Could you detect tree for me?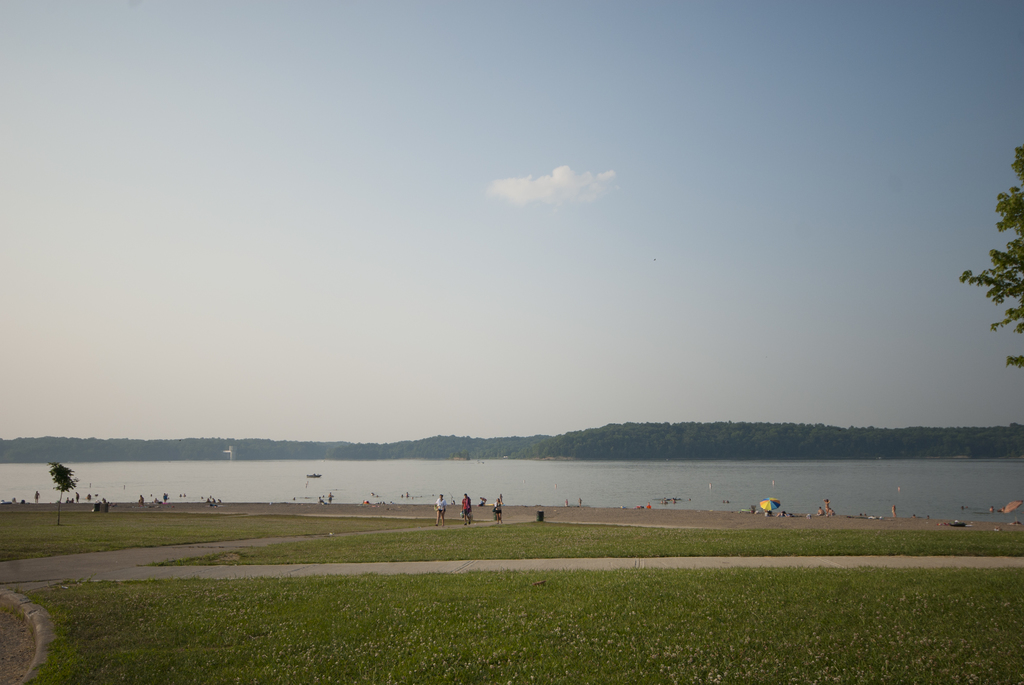
Detection result: region(47, 459, 84, 526).
